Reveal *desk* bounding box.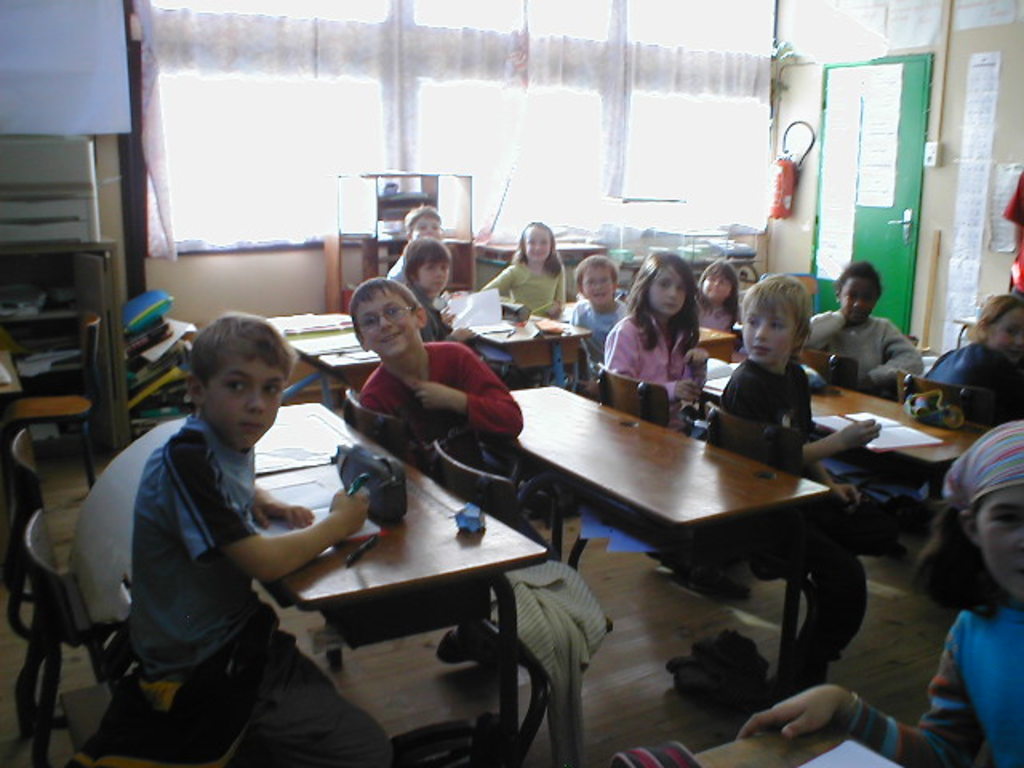
Revealed: select_region(694, 379, 986, 504).
